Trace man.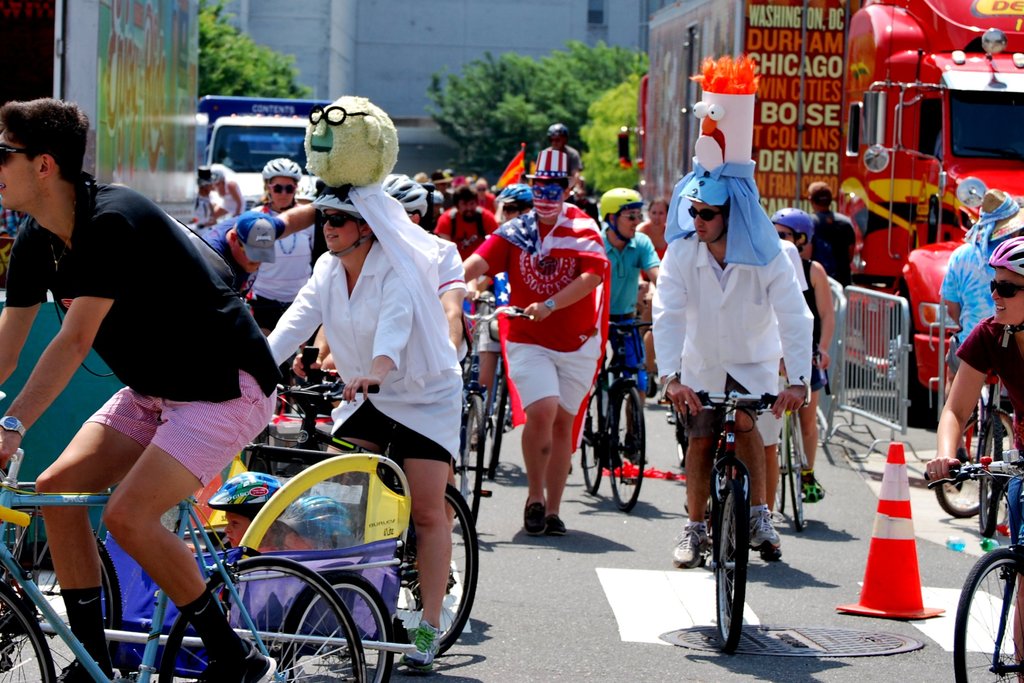
Traced to 808:179:855:284.
